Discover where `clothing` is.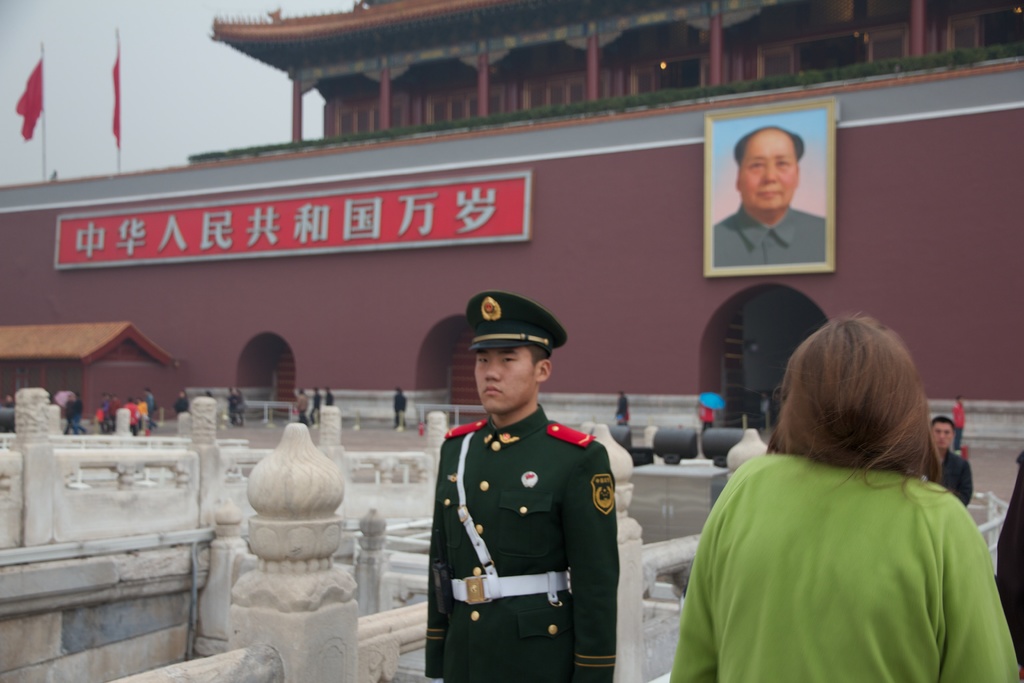
Discovered at bbox(292, 392, 307, 428).
